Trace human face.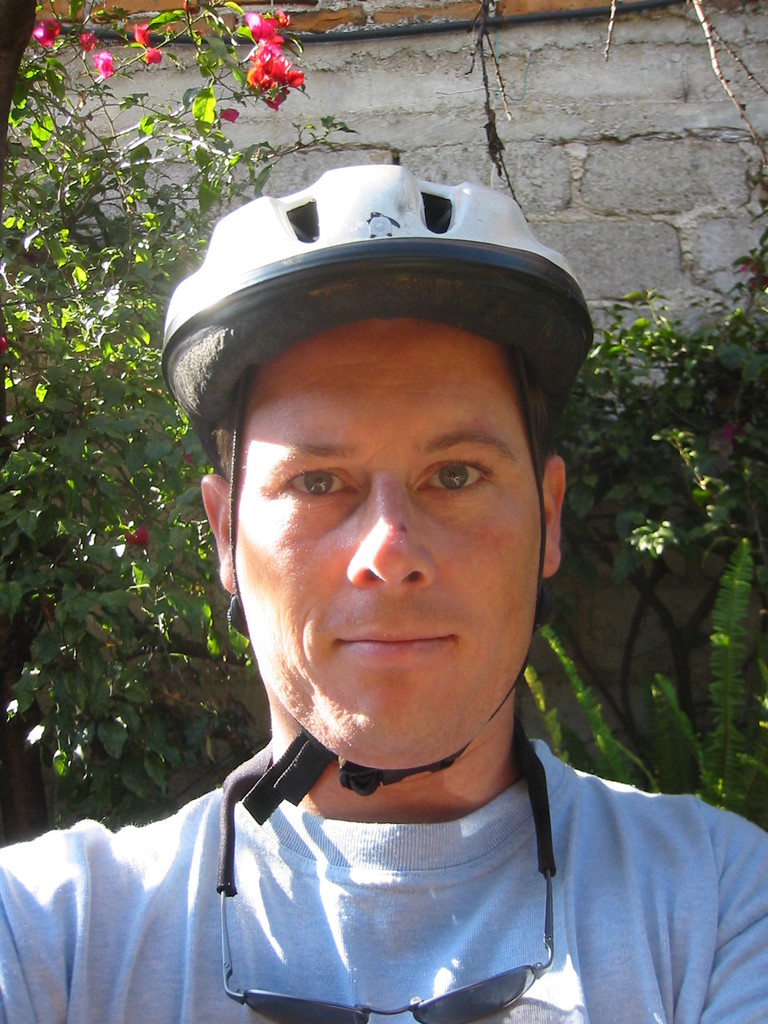
Traced to bbox=(221, 311, 548, 783).
